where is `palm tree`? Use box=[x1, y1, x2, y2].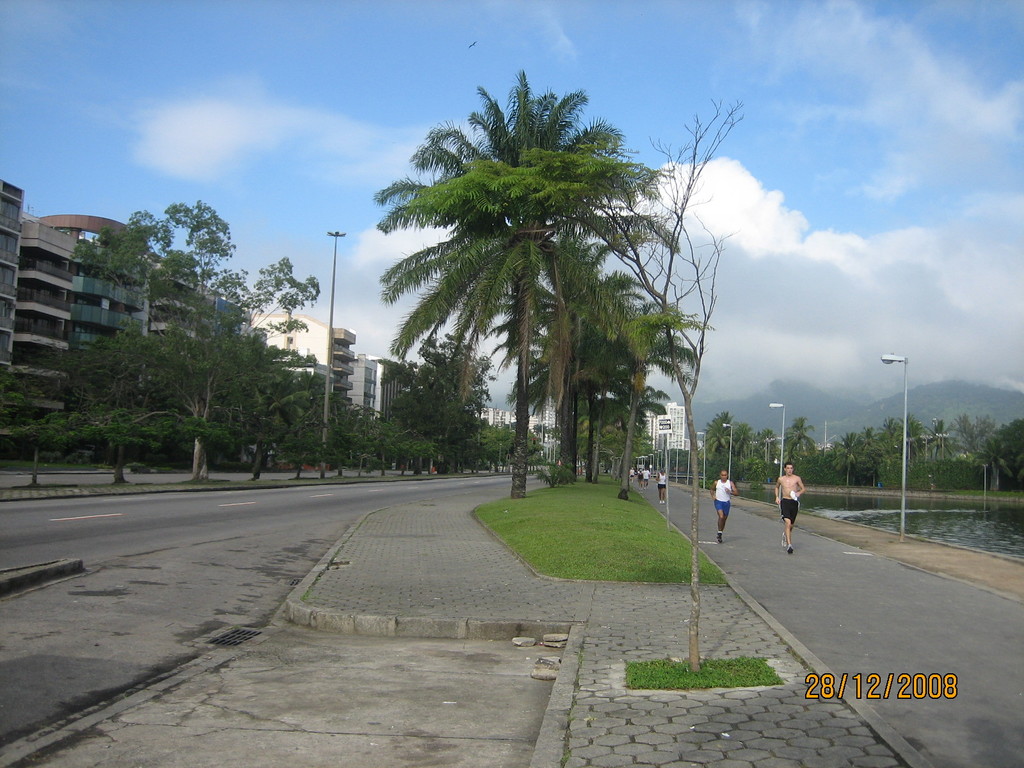
box=[380, 99, 692, 519].
